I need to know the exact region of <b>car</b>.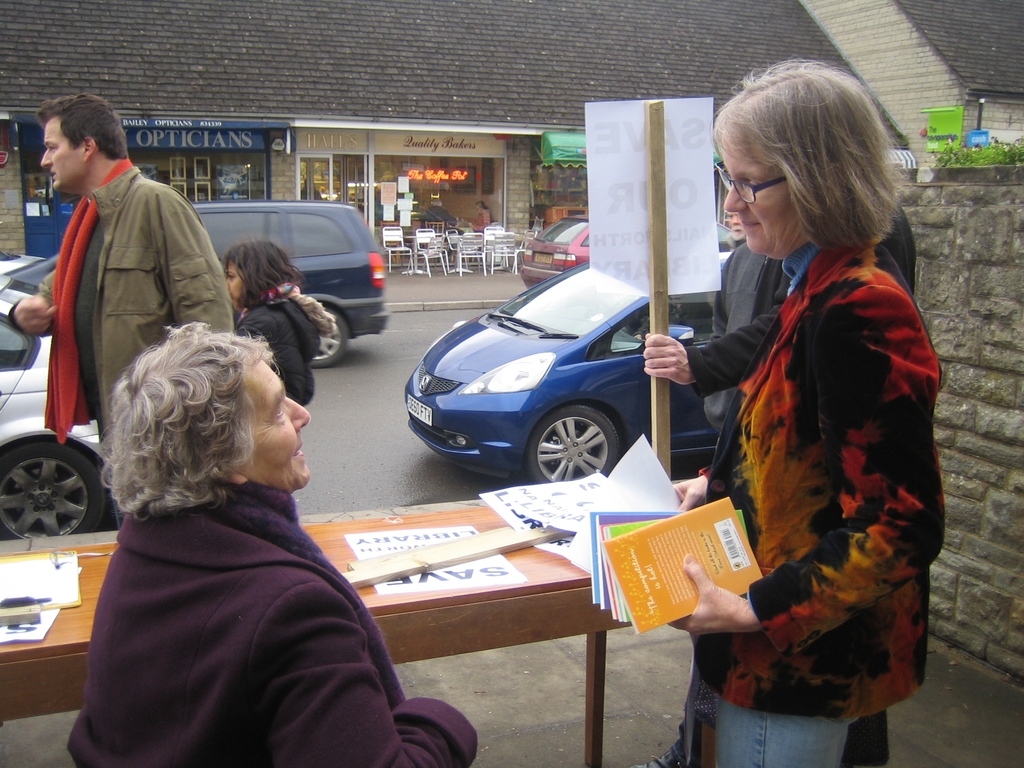
Region: pyautogui.locateOnScreen(0, 200, 391, 367).
